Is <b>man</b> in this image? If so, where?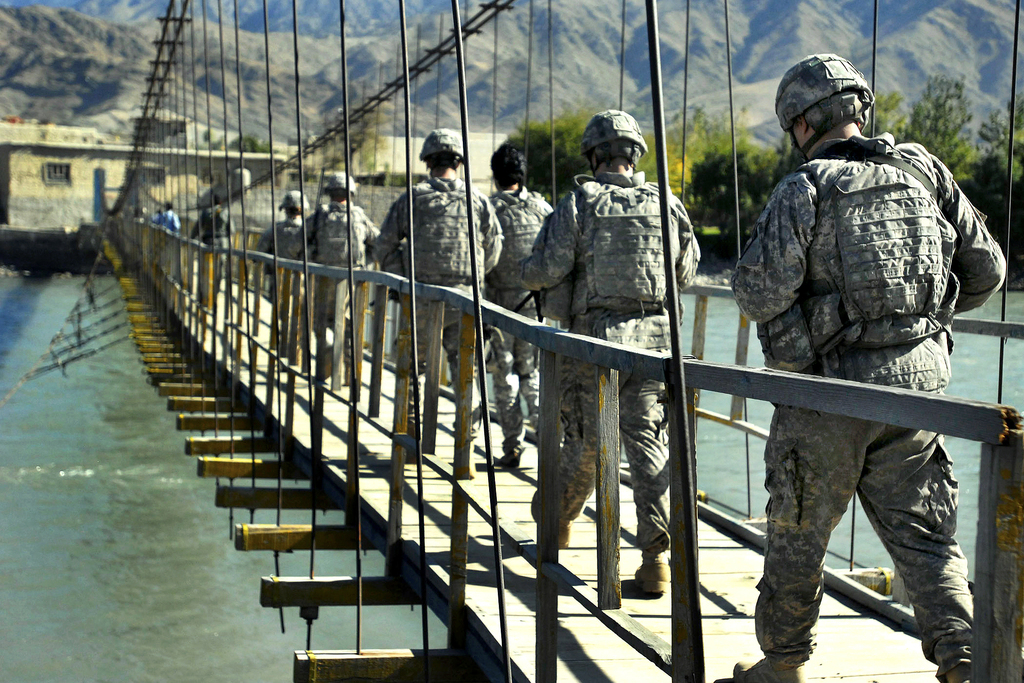
Yes, at bbox=(496, 111, 701, 600).
